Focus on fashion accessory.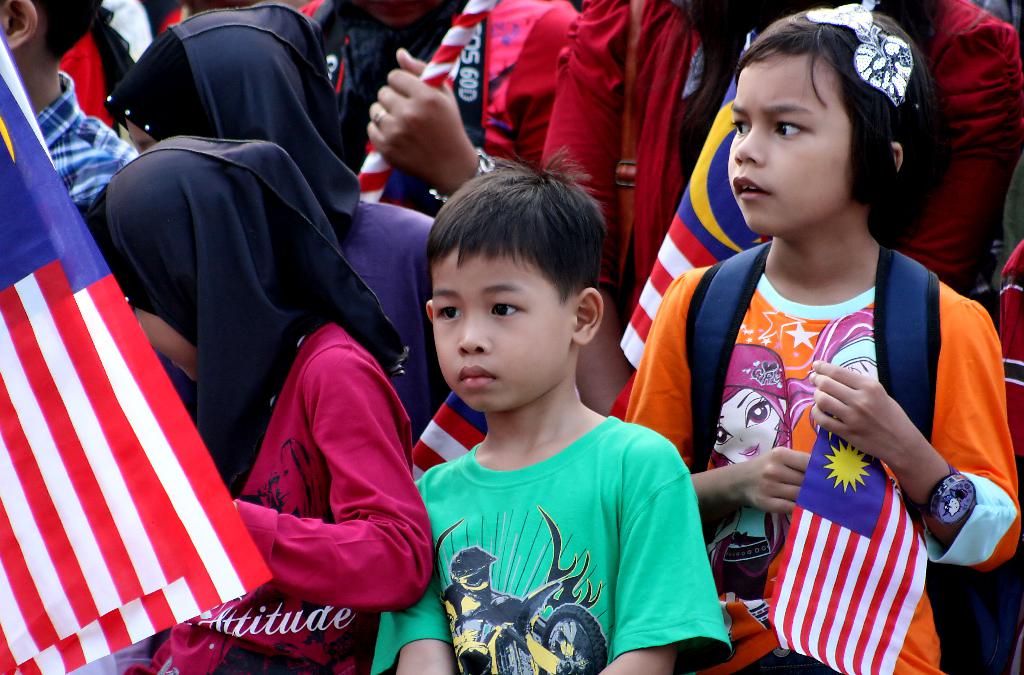
Focused at pyautogui.locateOnScreen(904, 461, 976, 529).
